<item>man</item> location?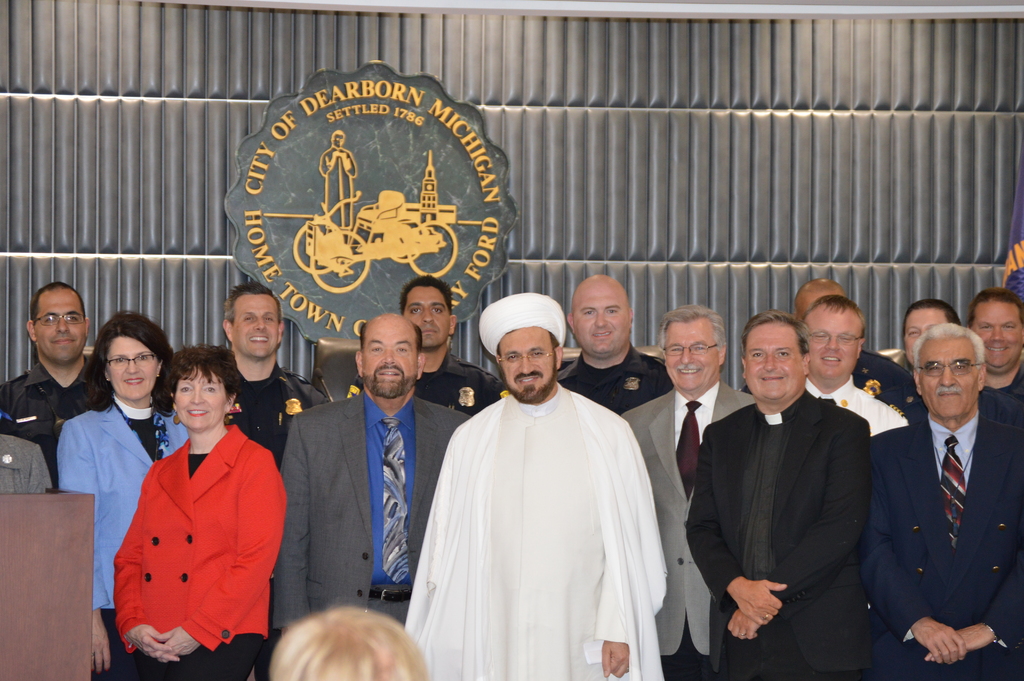
<box>555,275,669,409</box>
